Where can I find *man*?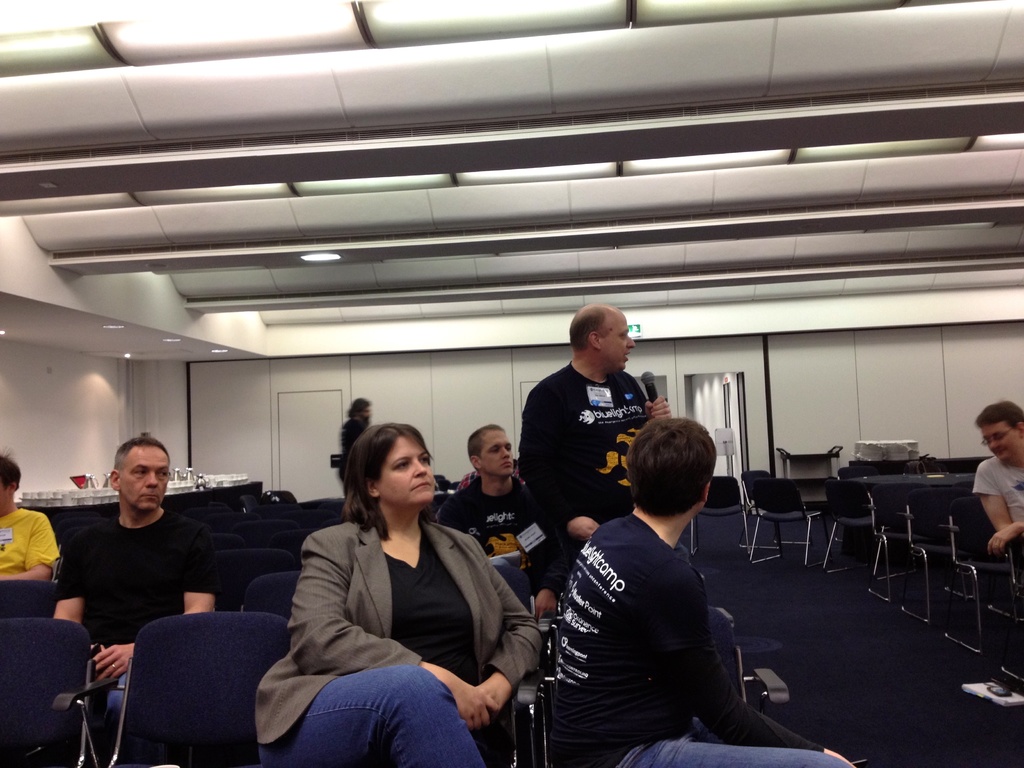
You can find it at 44, 435, 218, 767.
